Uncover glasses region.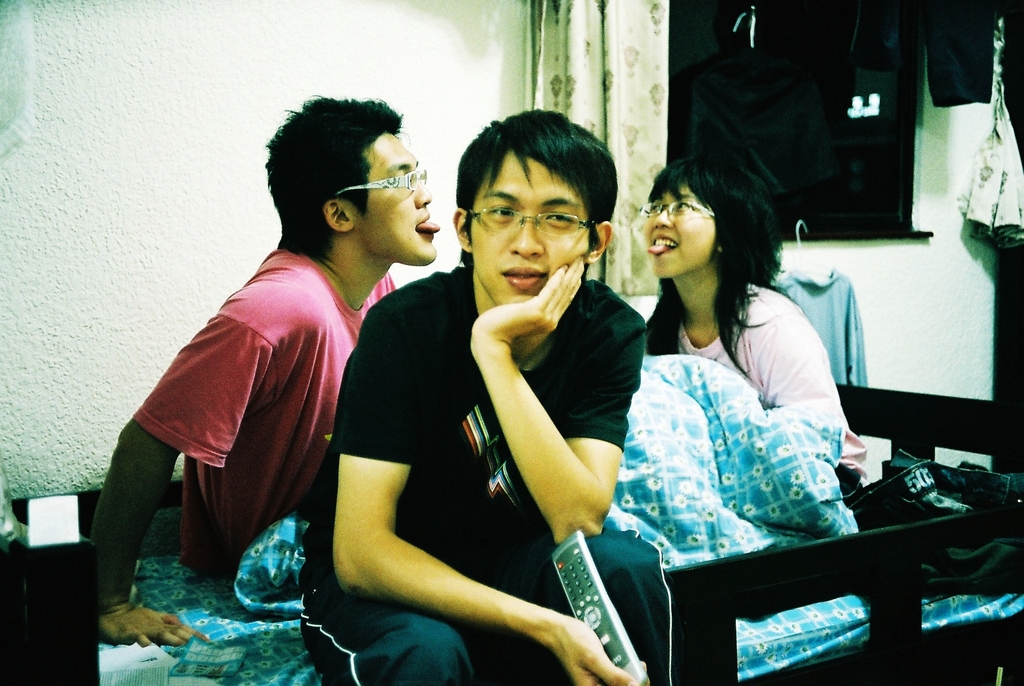
Uncovered: (left=635, top=194, right=719, bottom=216).
